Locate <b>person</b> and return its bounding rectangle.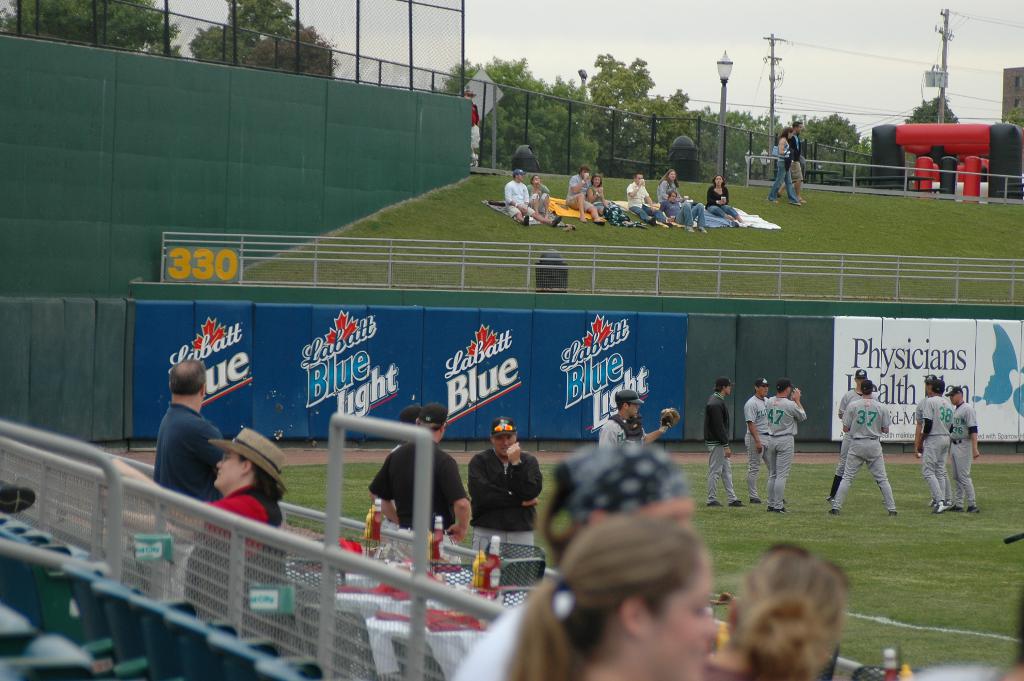
crop(627, 171, 674, 225).
